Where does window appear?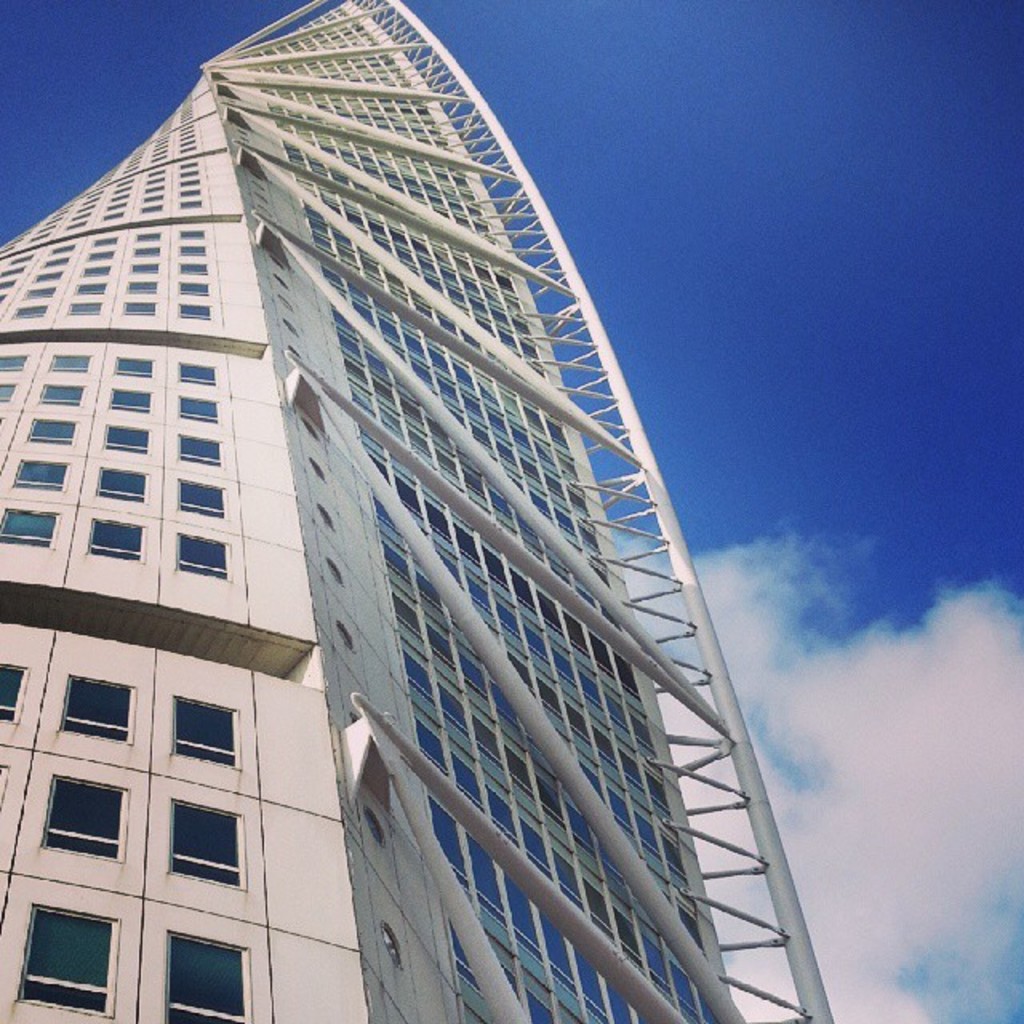
Appears at 37, 384, 88, 405.
